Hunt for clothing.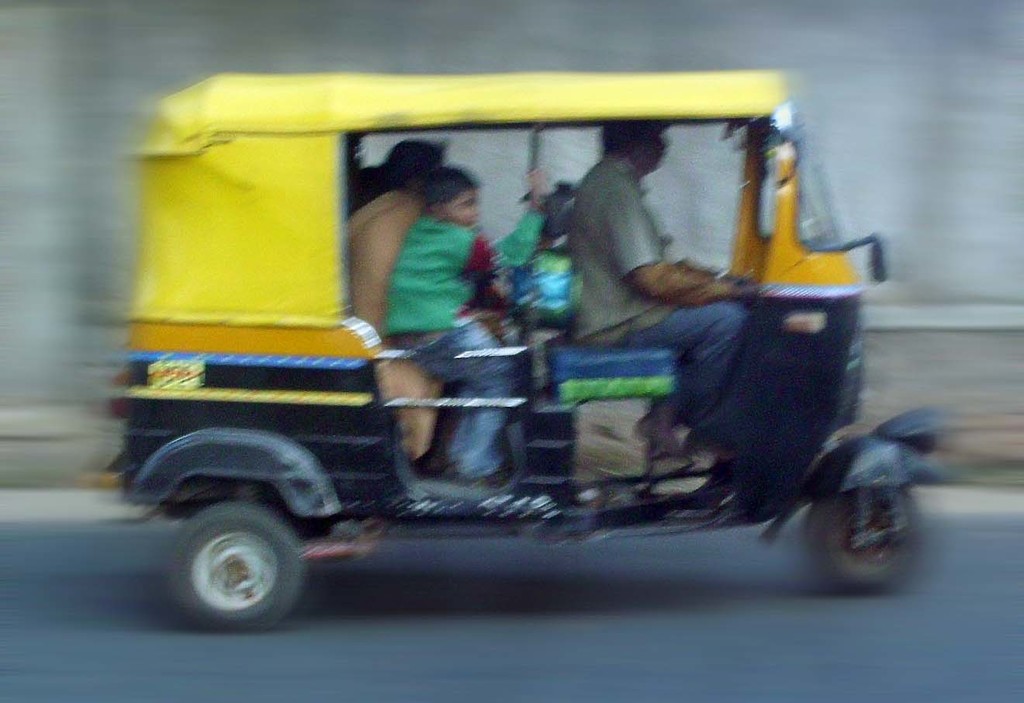
Hunted down at l=350, t=189, r=421, b=459.
